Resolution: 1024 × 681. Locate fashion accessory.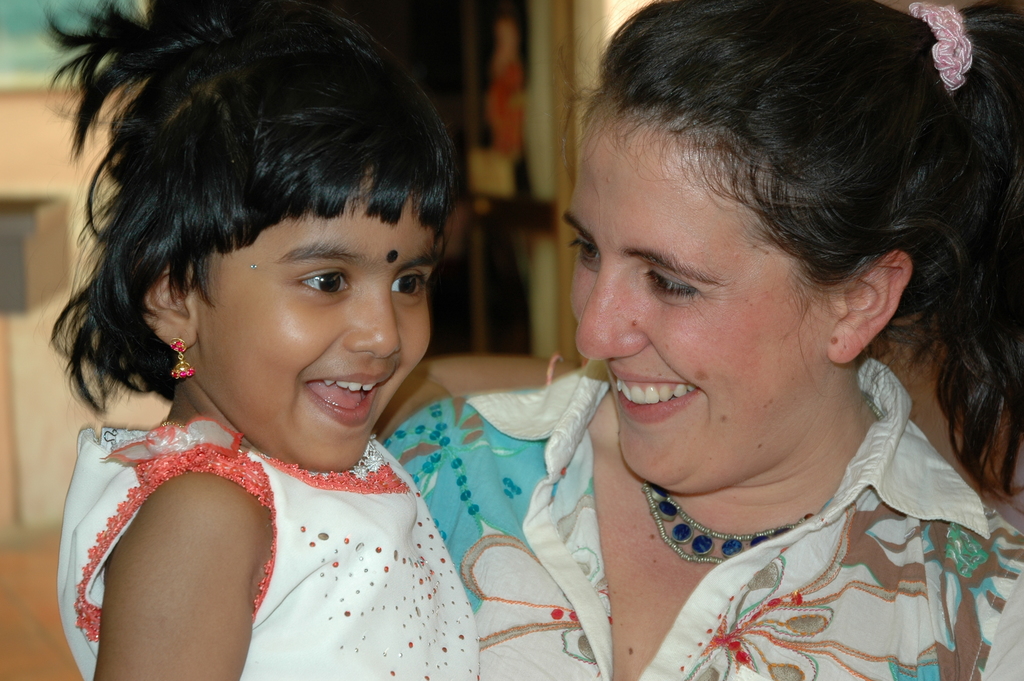
(x1=640, y1=484, x2=815, y2=559).
